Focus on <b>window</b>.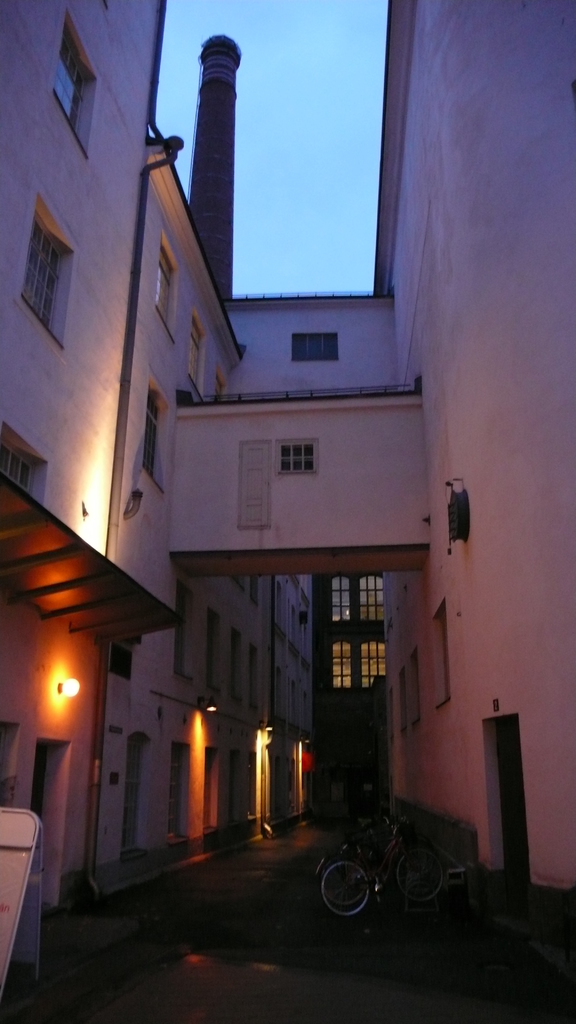
Focused at region(180, 314, 211, 375).
